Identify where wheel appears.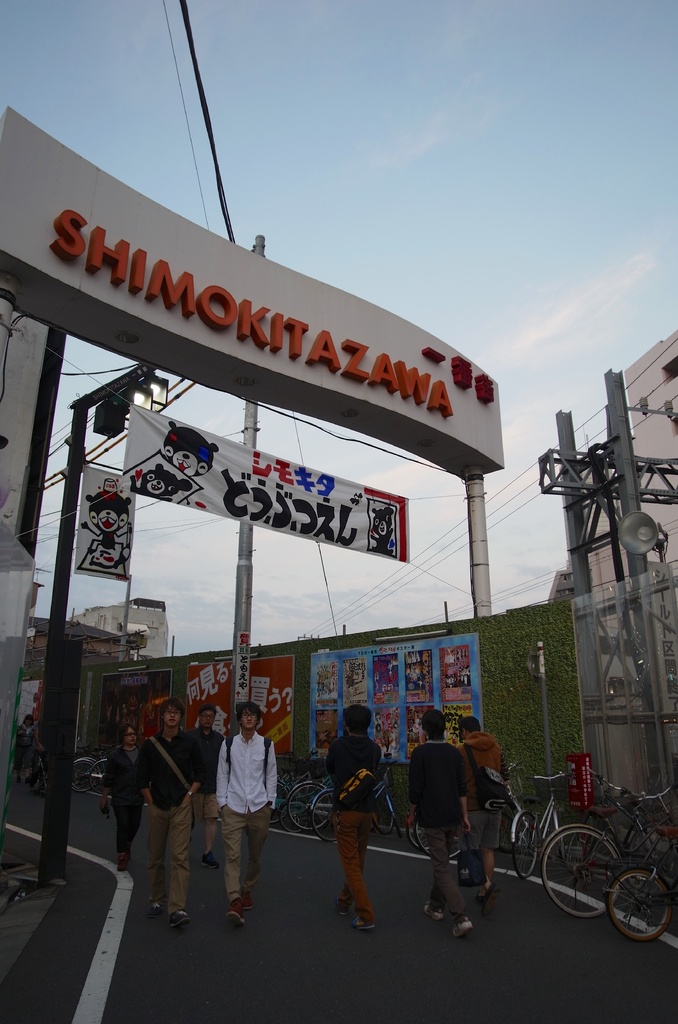
Appears at (x1=90, y1=764, x2=106, y2=791).
